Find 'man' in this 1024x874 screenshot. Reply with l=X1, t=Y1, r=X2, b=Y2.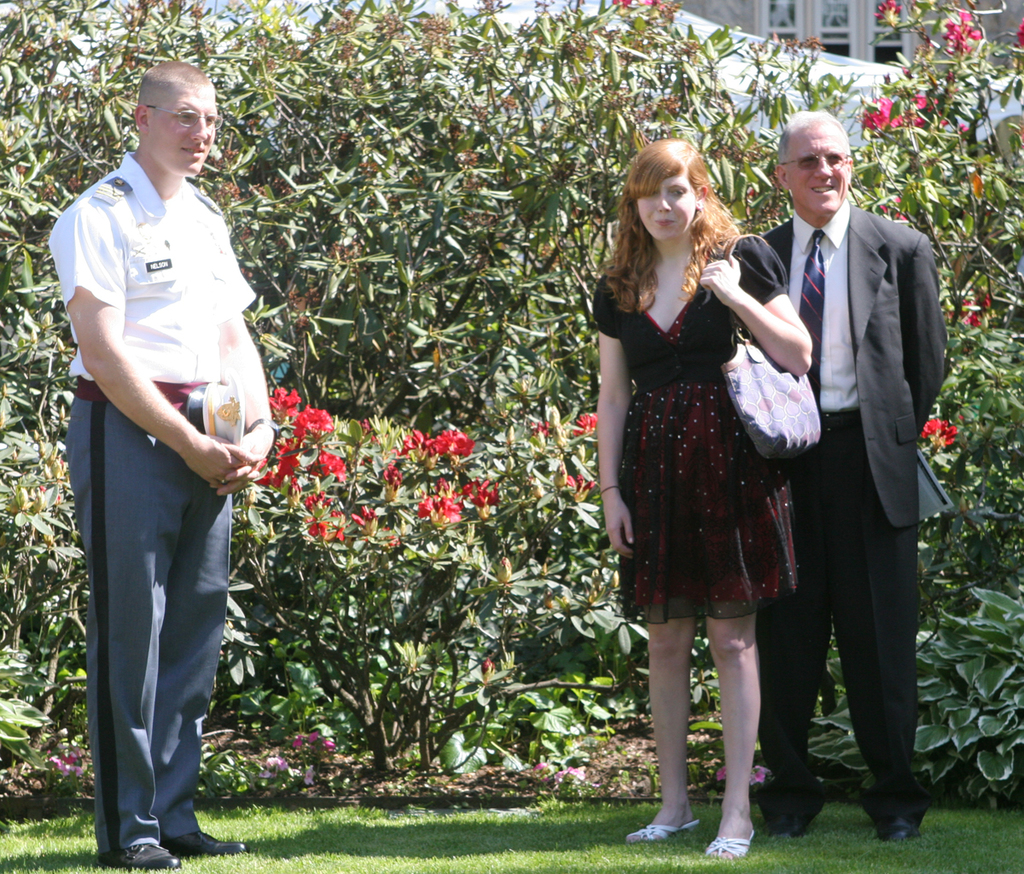
l=753, t=107, r=947, b=843.
